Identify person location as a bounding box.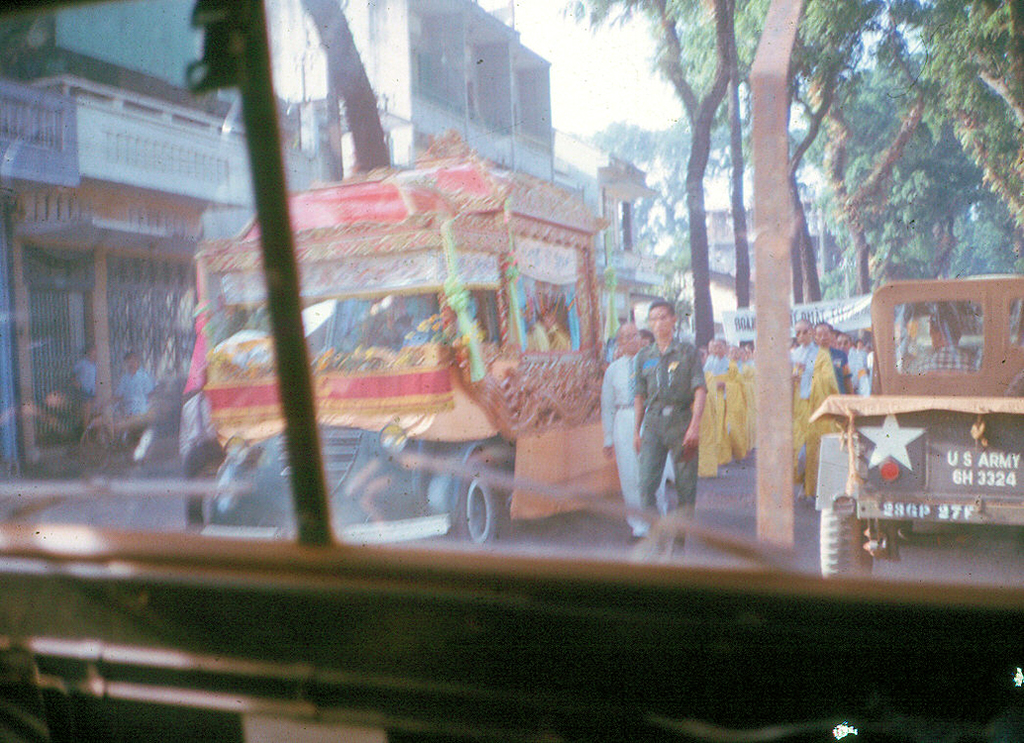
599, 320, 676, 542.
